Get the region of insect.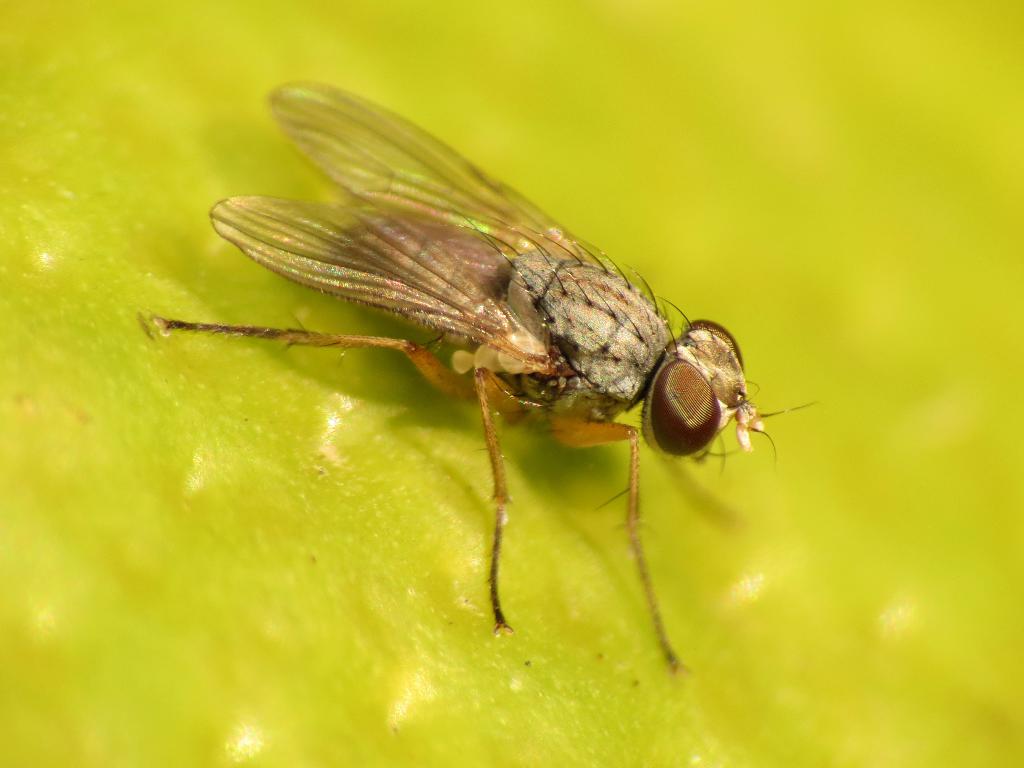
region(152, 78, 813, 672).
